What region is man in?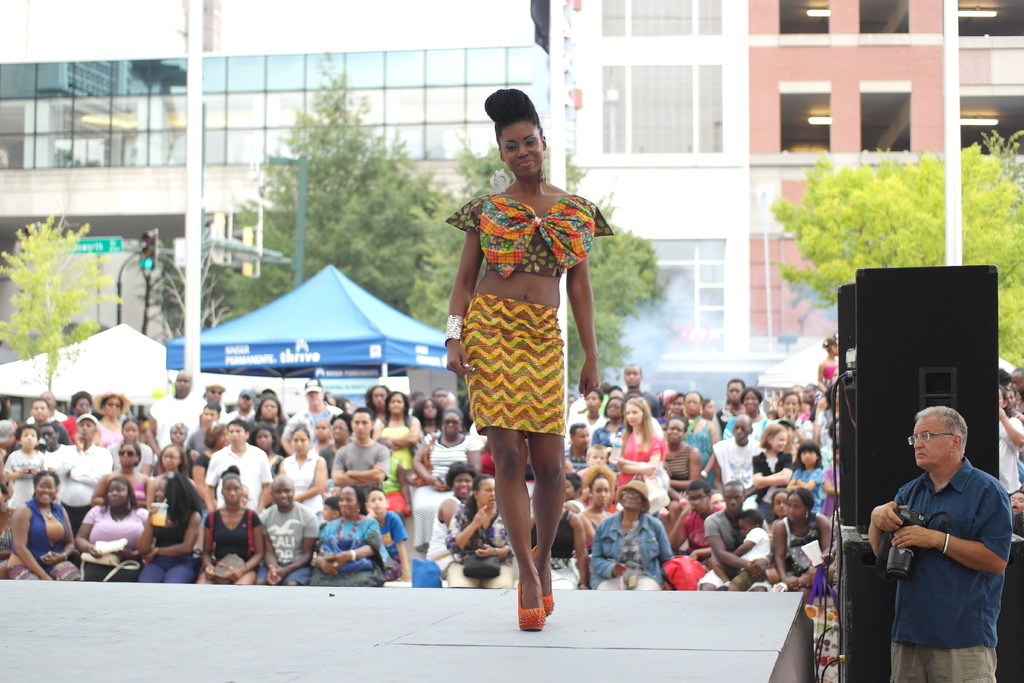
<bbox>874, 393, 1014, 674</bbox>.
